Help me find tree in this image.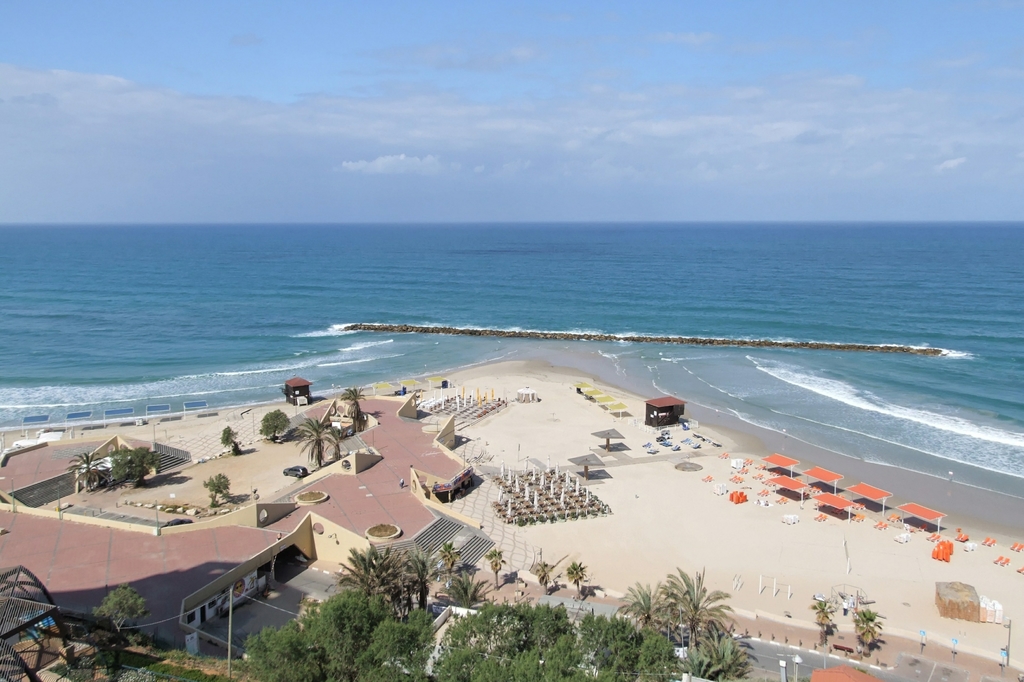
Found it: box=[95, 571, 140, 634].
